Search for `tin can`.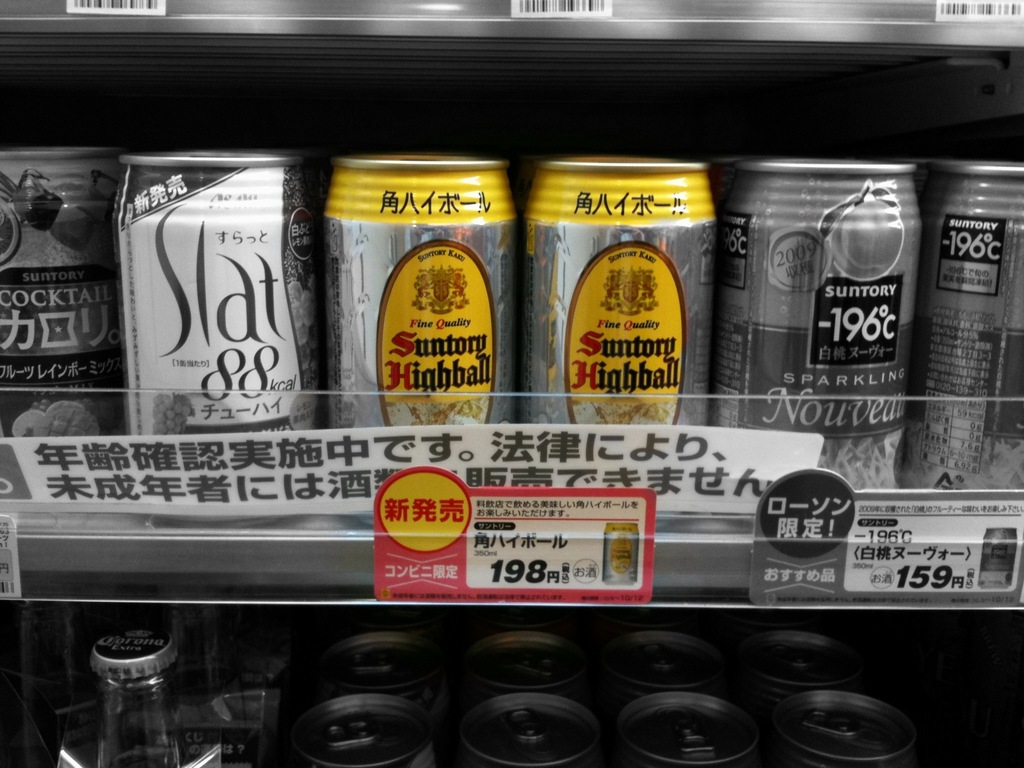
Found at {"left": 911, "top": 160, "right": 1023, "bottom": 495}.
